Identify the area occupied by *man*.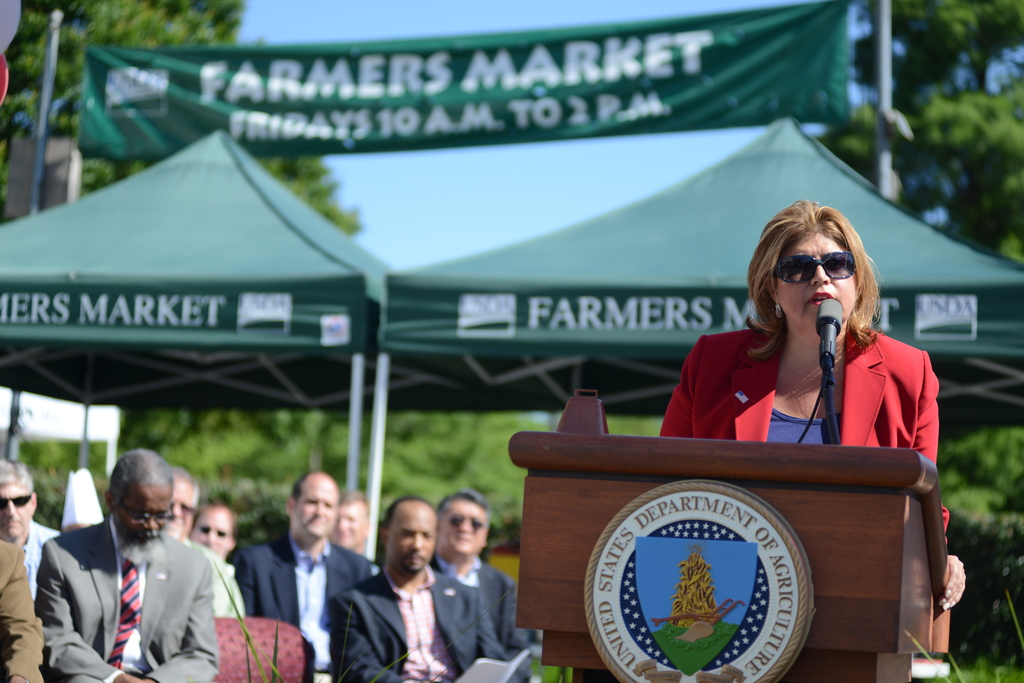
Area: bbox=(195, 502, 238, 558).
